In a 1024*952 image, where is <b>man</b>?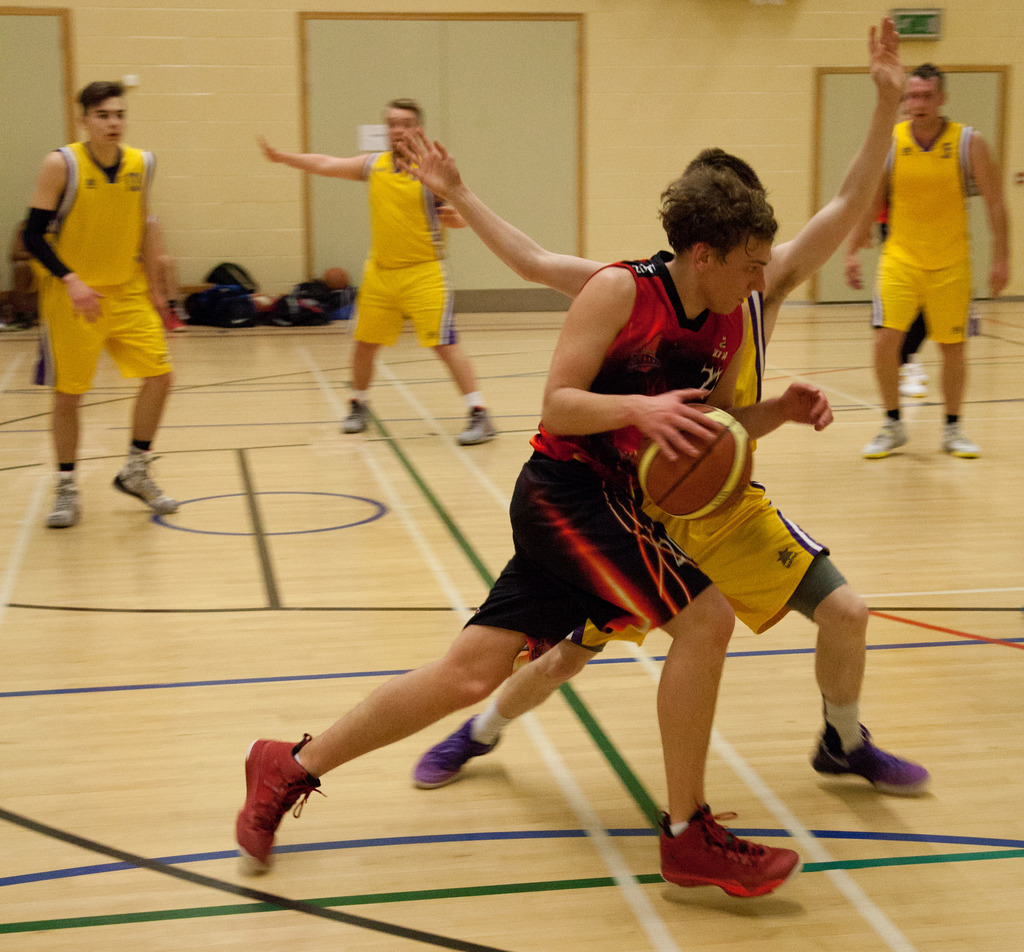
rect(397, 16, 933, 790).
